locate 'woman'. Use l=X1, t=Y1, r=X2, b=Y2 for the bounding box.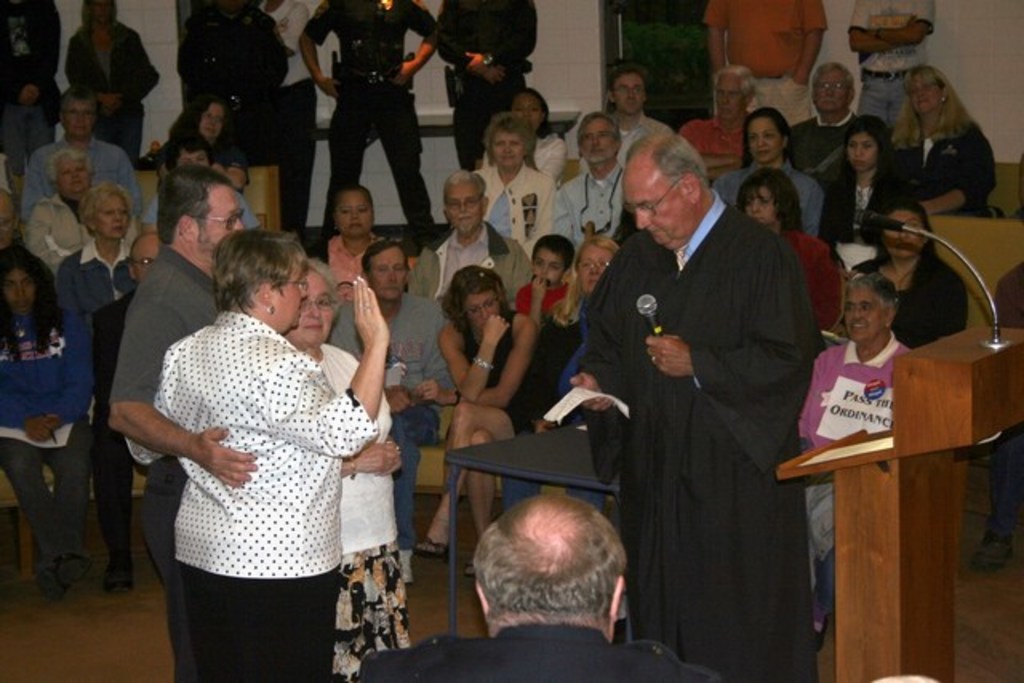
l=302, t=184, r=421, b=301.
